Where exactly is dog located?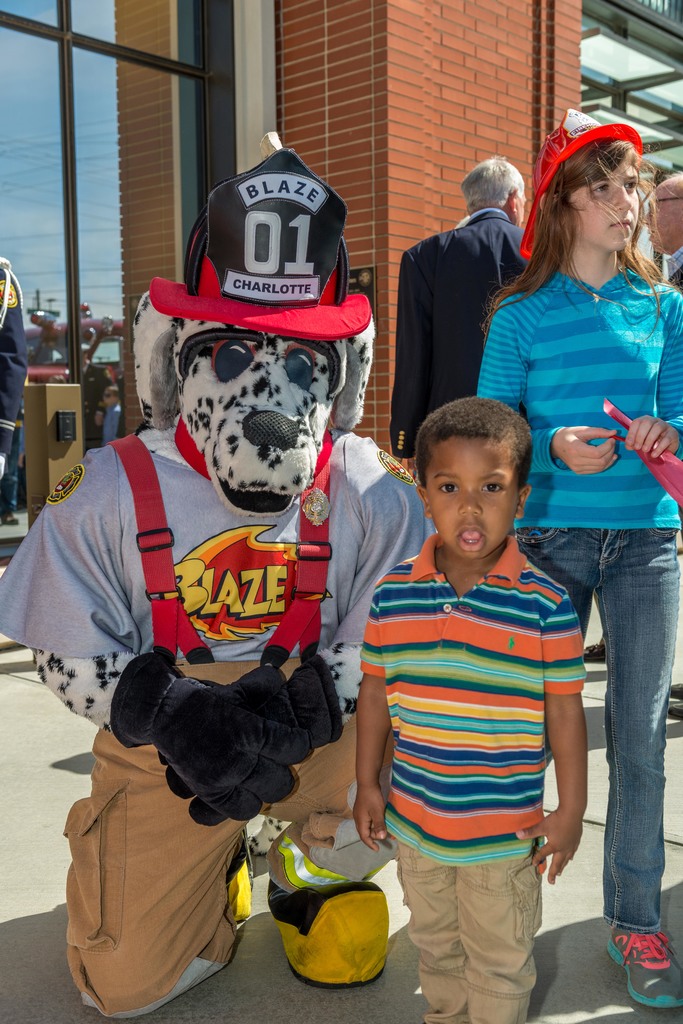
Its bounding box is detection(129, 288, 378, 517).
